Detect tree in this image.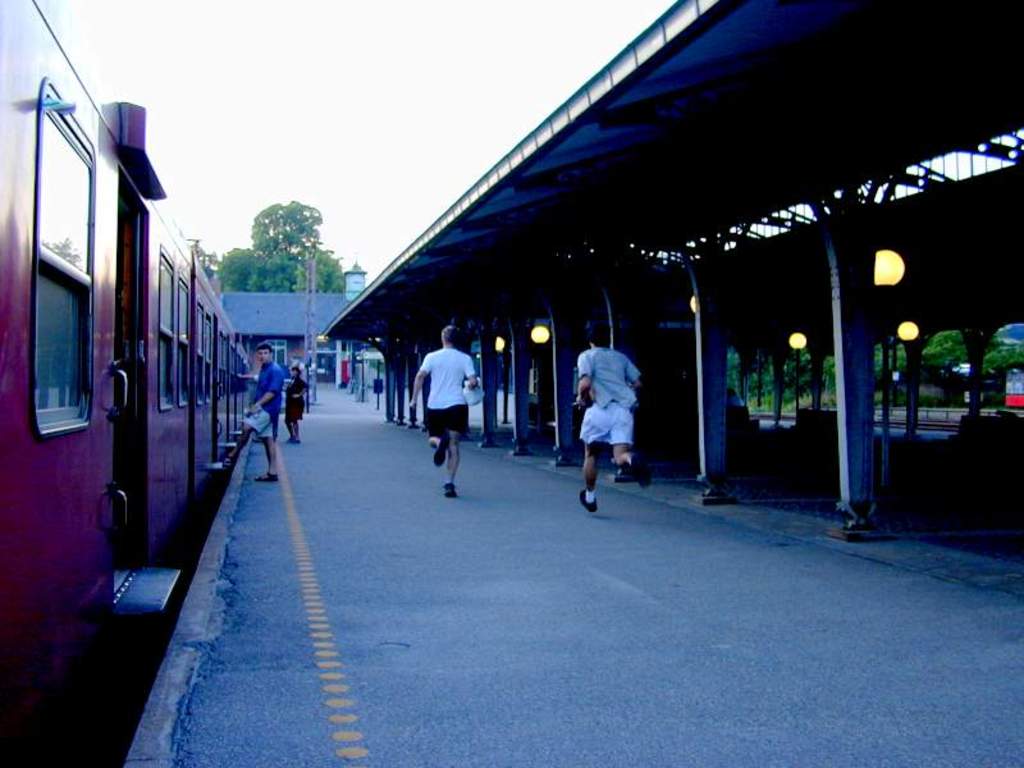
Detection: <box>212,192,343,296</box>.
